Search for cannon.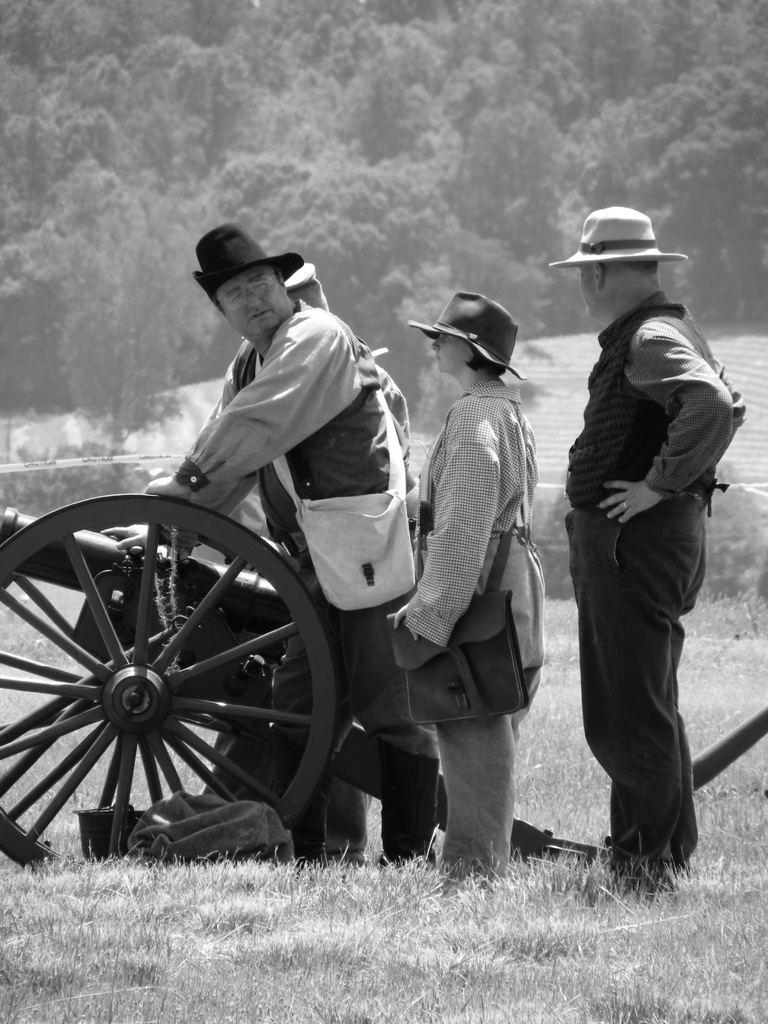
Found at <bbox>0, 493, 767, 874</bbox>.
